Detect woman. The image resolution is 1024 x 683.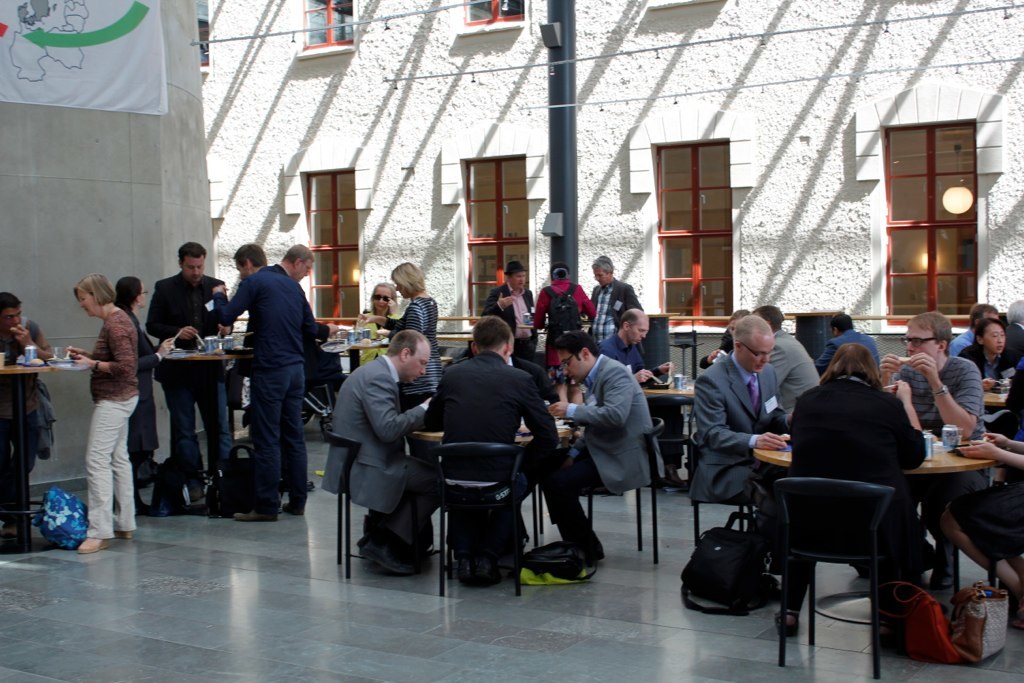
left=530, top=257, right=593, bottom=414.
